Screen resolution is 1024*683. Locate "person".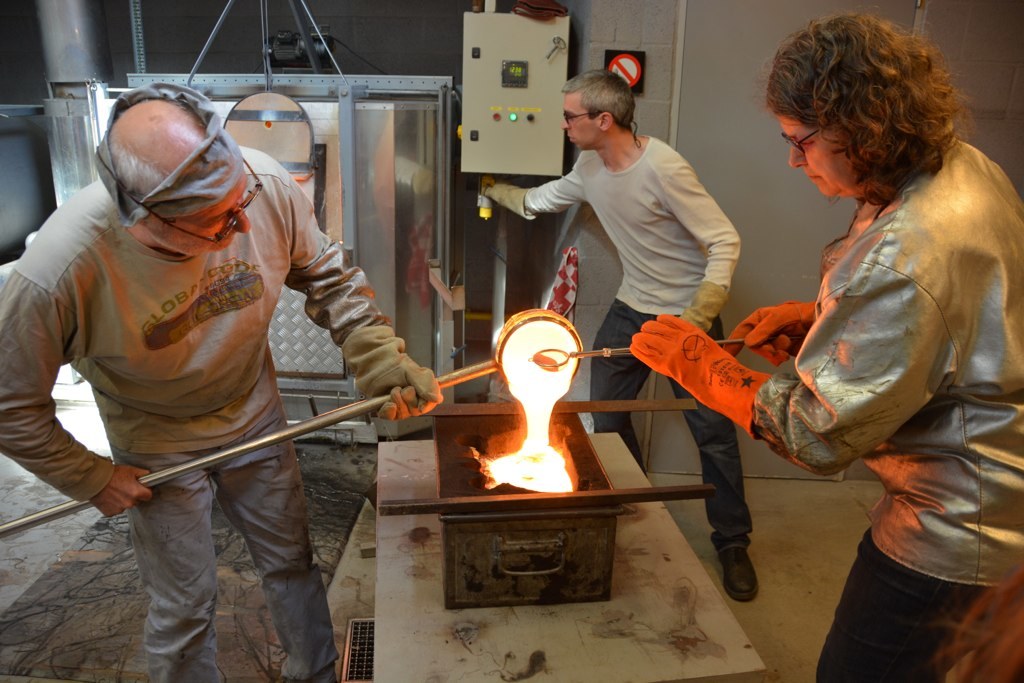
crop(481, 67, 762, 604).
